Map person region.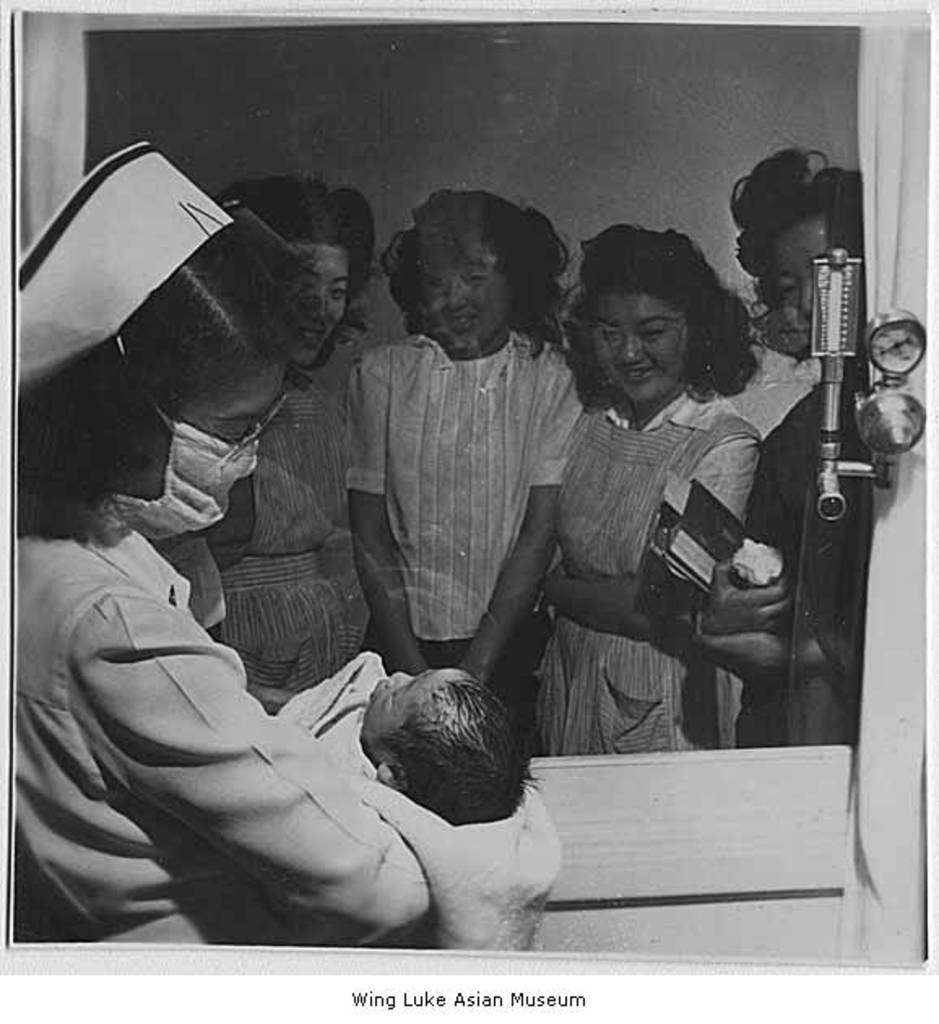
Mapped to x1=156 y1=182 x2=427 y2=707.
